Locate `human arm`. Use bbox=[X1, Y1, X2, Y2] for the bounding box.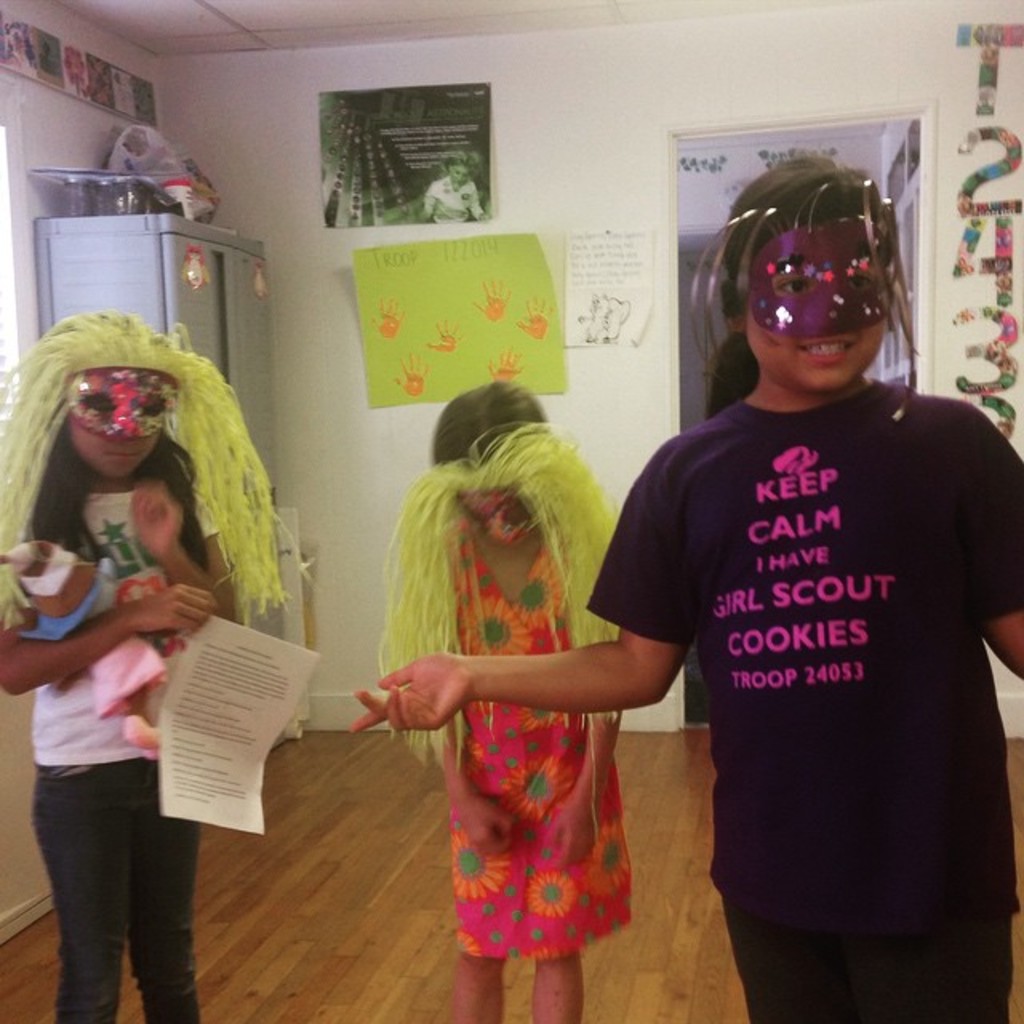
bbox=[0, 578, 213, 693].
